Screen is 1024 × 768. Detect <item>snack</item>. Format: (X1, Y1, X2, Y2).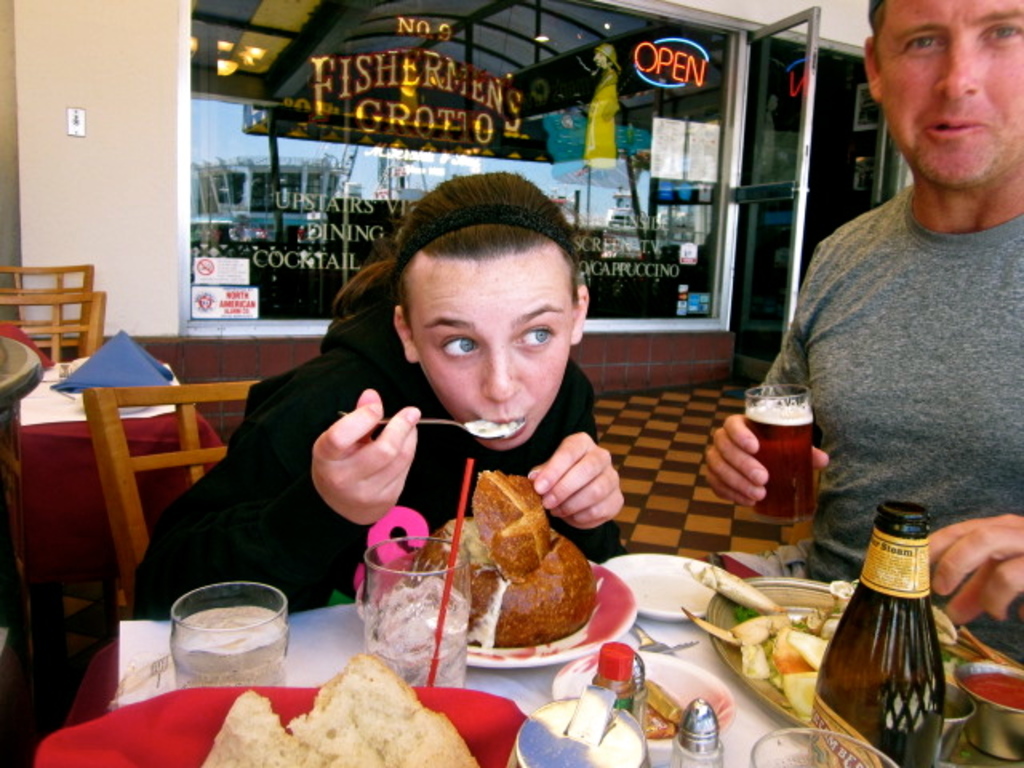
(429, 491, 606, 658).
